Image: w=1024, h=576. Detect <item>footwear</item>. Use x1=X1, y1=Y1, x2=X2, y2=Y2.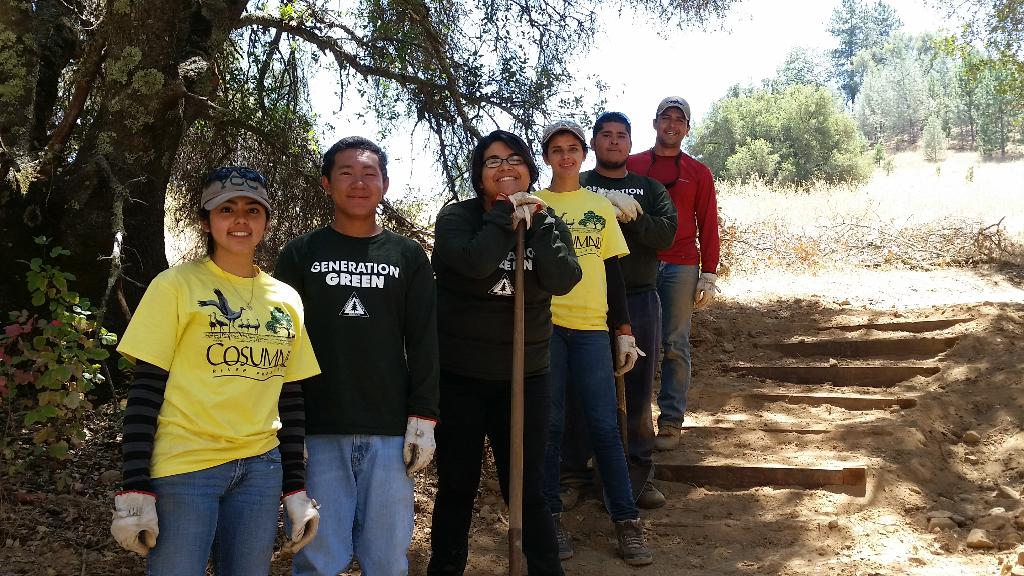
x1=653, y1=422, x2=686, y2=456.
